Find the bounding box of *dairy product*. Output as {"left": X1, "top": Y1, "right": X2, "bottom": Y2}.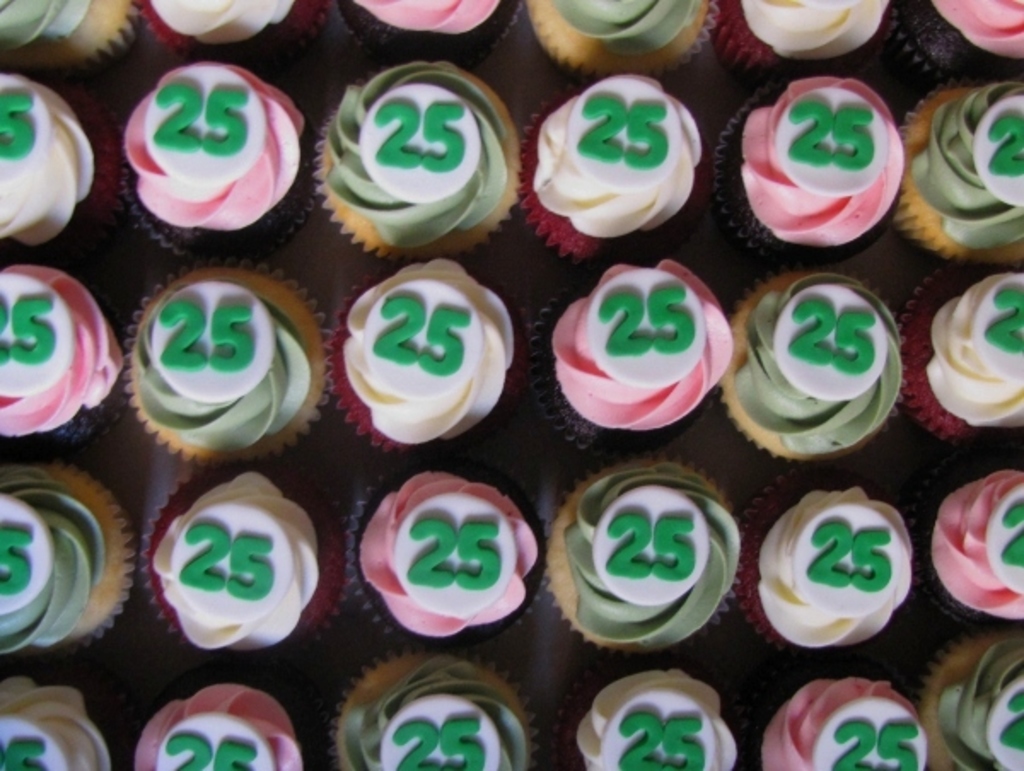
{"left": 729, "top": 271, "right": 906, "bottom": 452}.
